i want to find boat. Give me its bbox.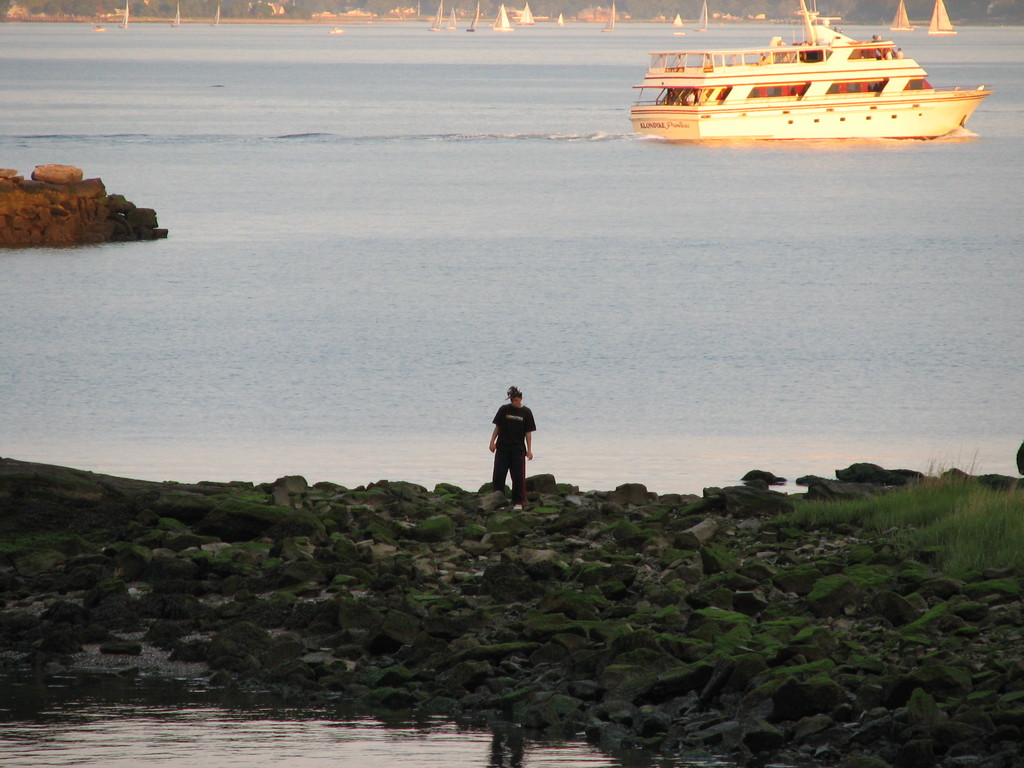
(648,0,1022,136).
